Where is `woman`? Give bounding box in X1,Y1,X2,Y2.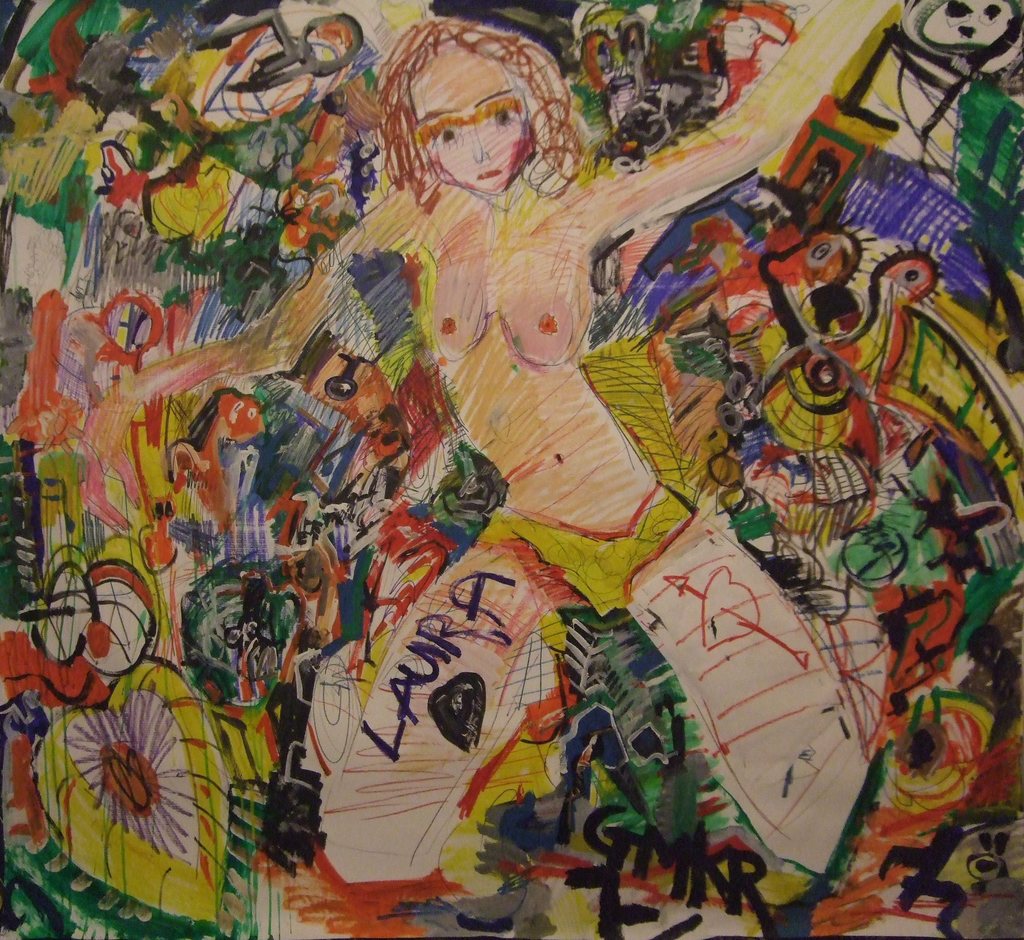
83,0,906,891.
